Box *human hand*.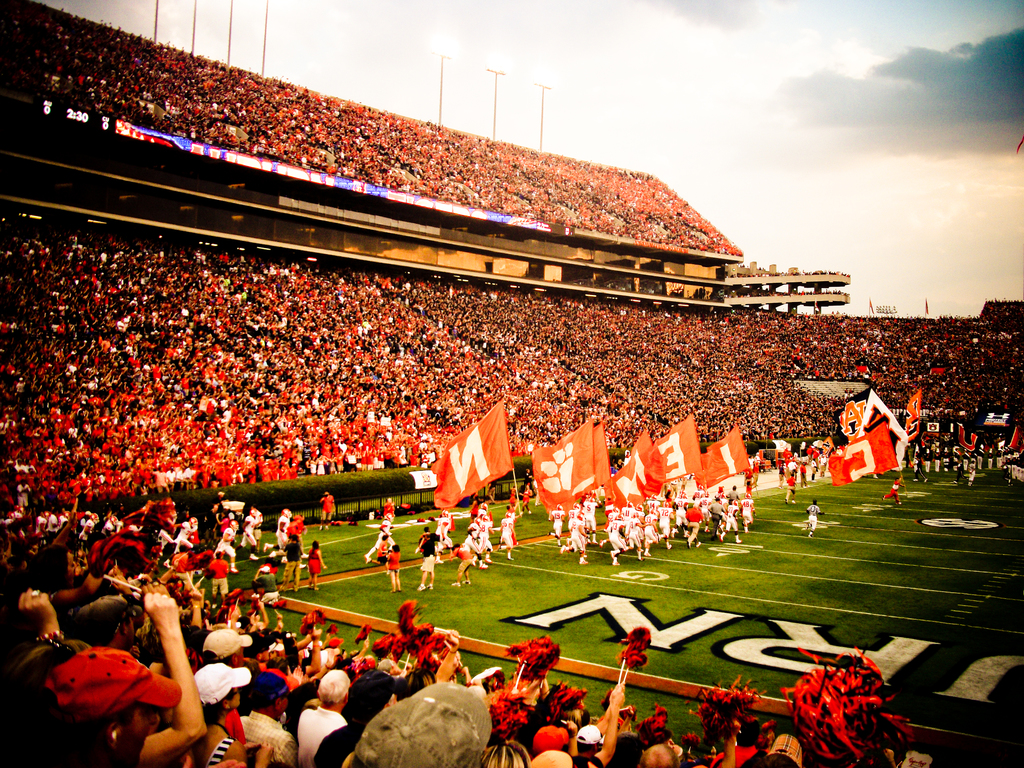
<region>882, 747, 897, 760</region>.
